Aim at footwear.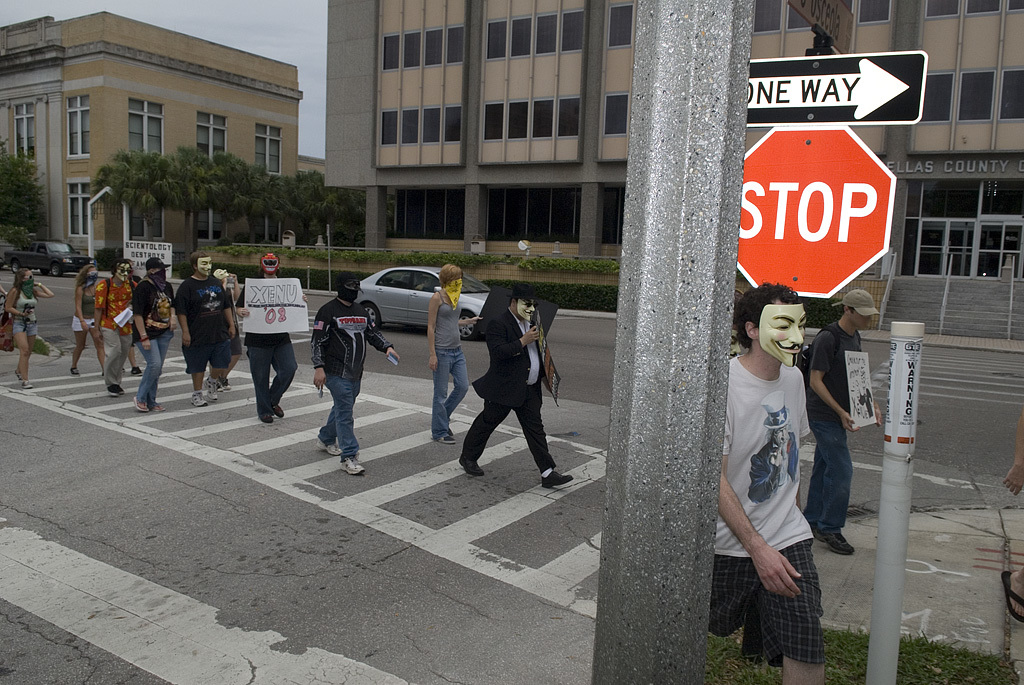
Aimed at {"left": 253, "top": 406, "right": 273, "bottom": 426}.
